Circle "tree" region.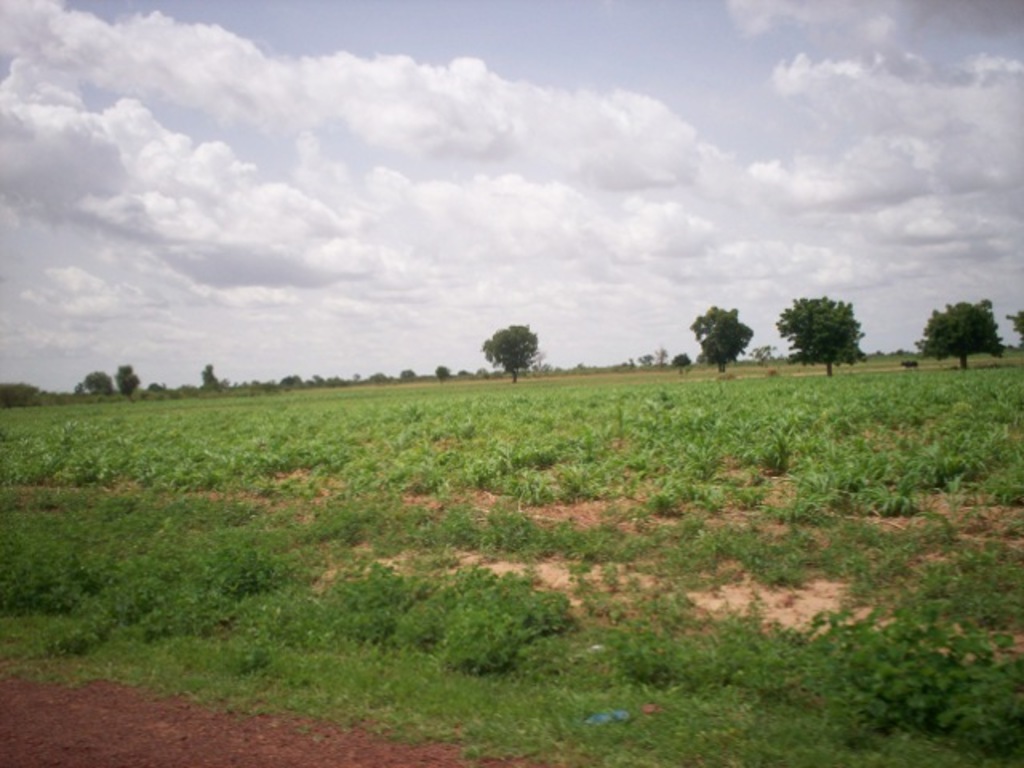
Region: (760, 286, 872, 381).
